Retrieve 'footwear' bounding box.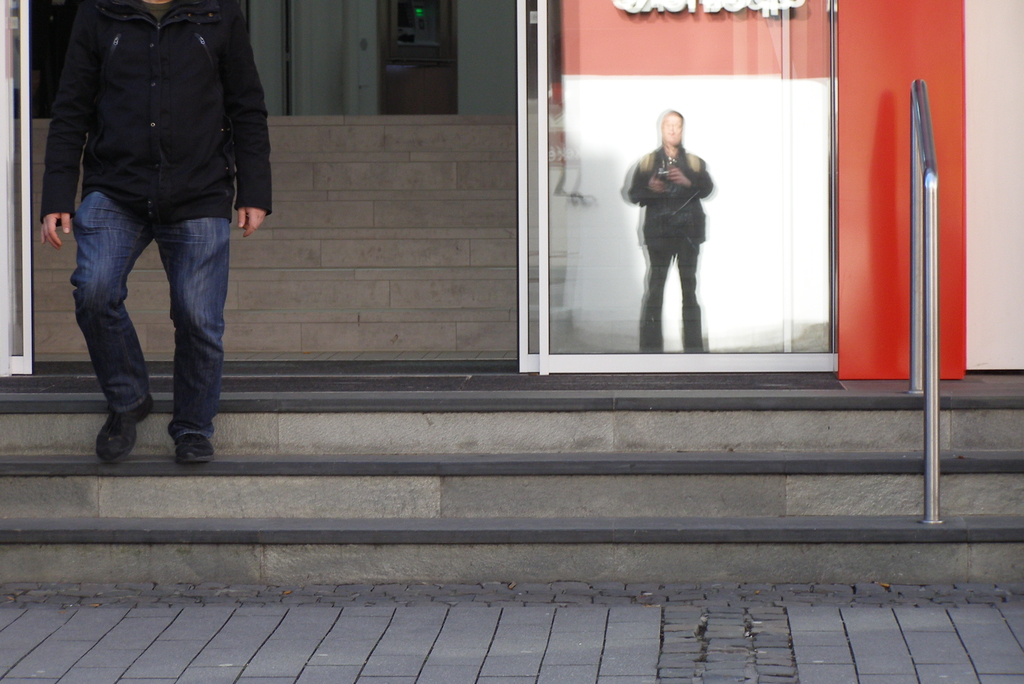
Bounding box: crop(172, 434, 220, 466).
